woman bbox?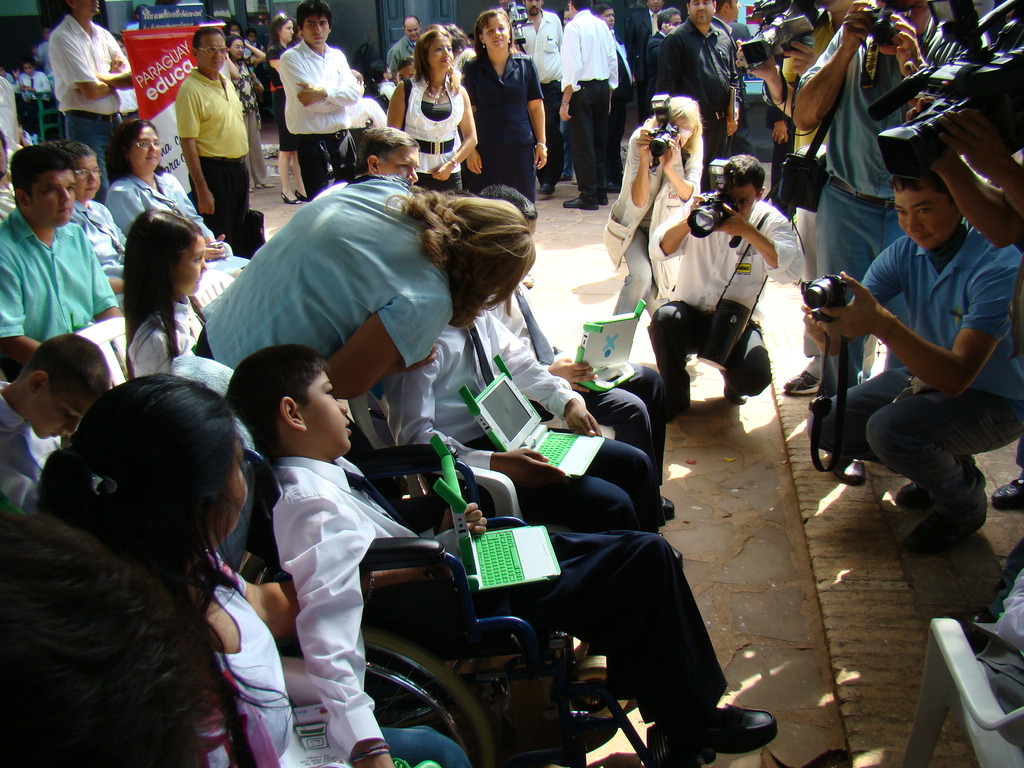
region(62, 135, 134, 320)
